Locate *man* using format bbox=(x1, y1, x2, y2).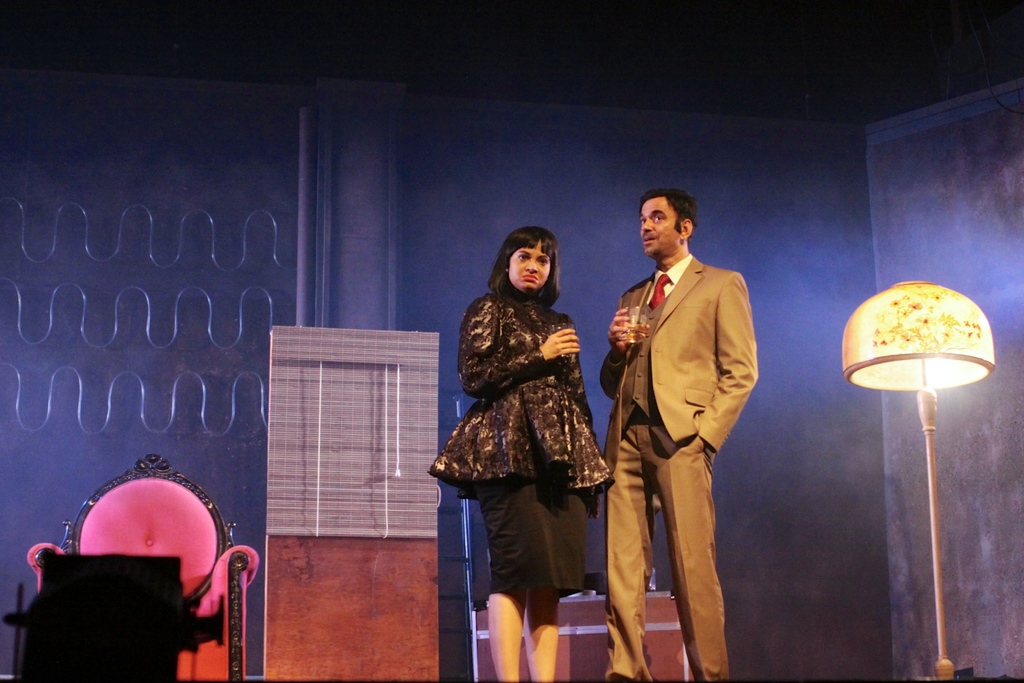
bbox=(612, 165, 788, 676).
